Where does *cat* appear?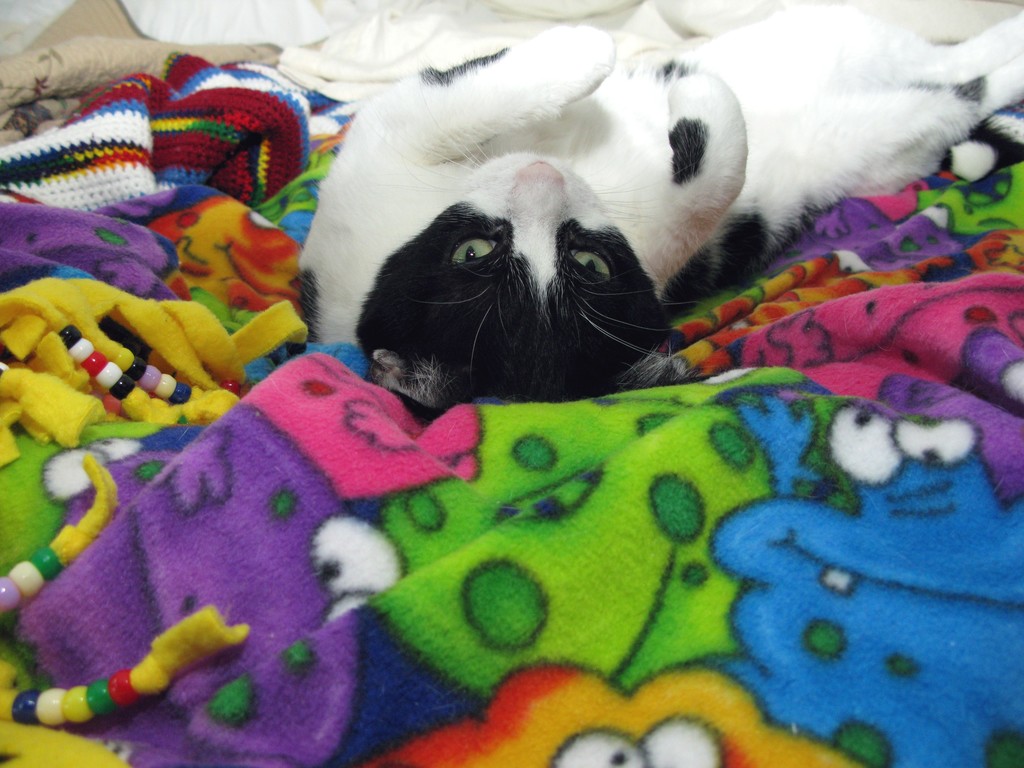
Appears at bbox=[301, 3, 1023, 420].
